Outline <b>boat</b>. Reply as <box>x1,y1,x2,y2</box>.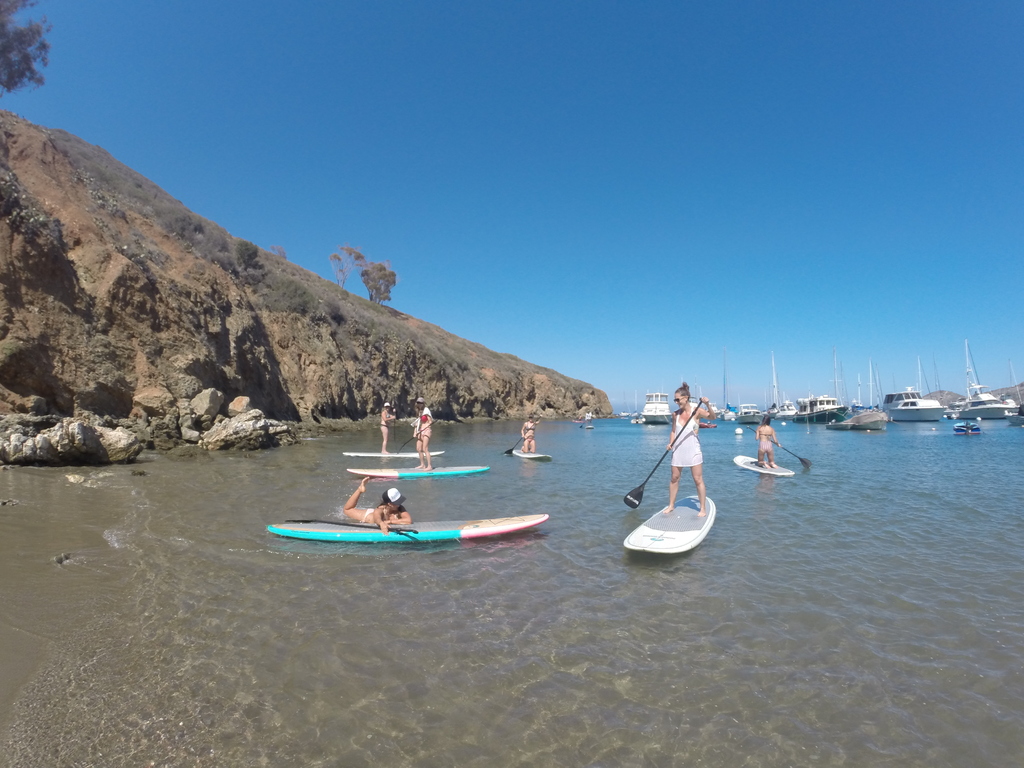
<box>854,362,890,428</box>.
